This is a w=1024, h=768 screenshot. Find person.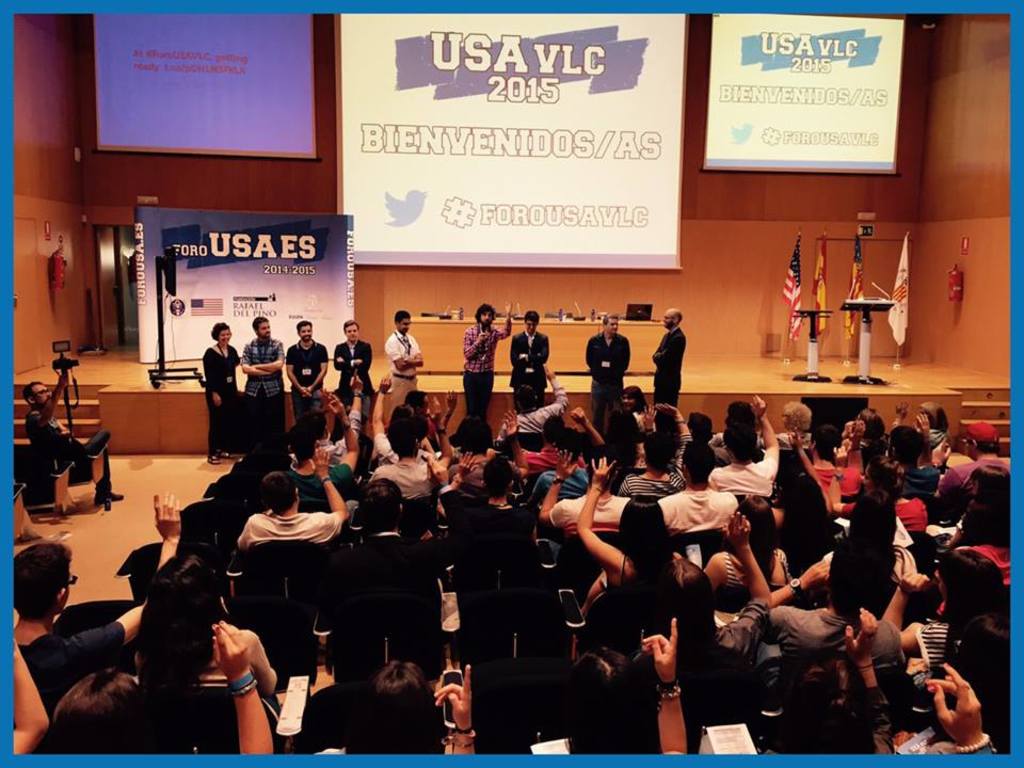
Bounding box: (241, 316, 285, 452).
